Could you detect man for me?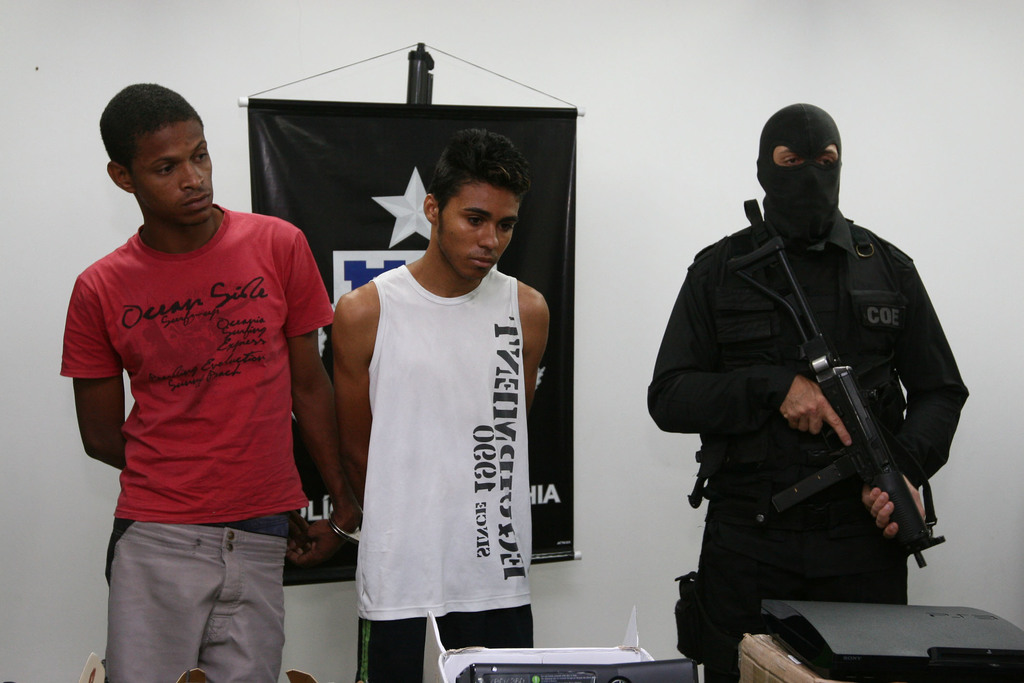
Detection result: 108/98/390/664.
